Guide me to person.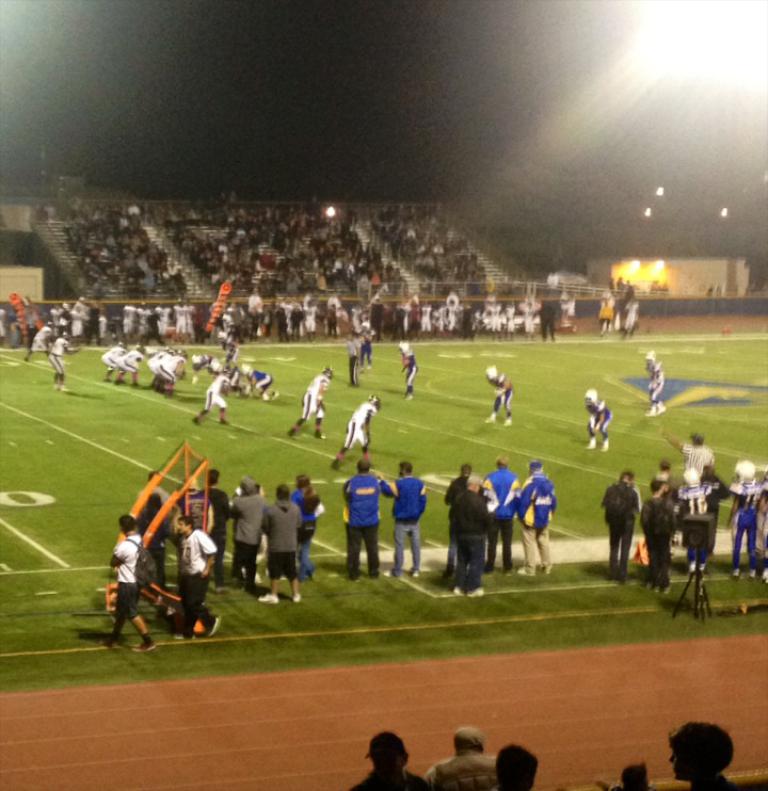
Guidance: (173, 512, 219, 637).
